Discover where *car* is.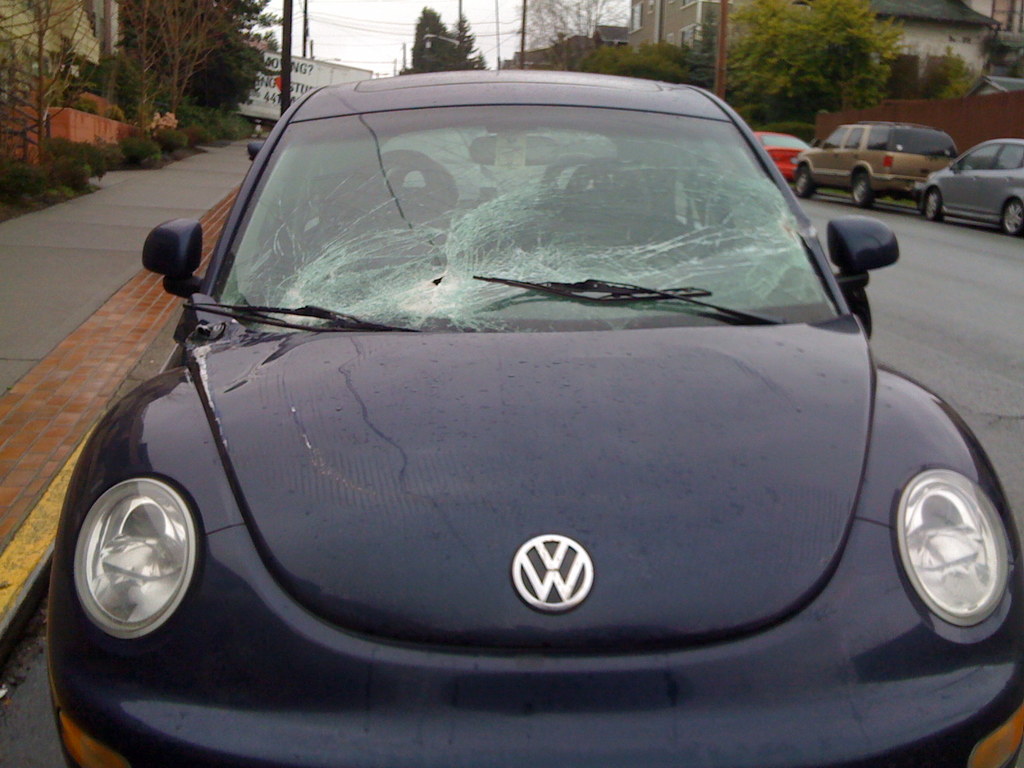
Discovered at [791,120,959,211].
